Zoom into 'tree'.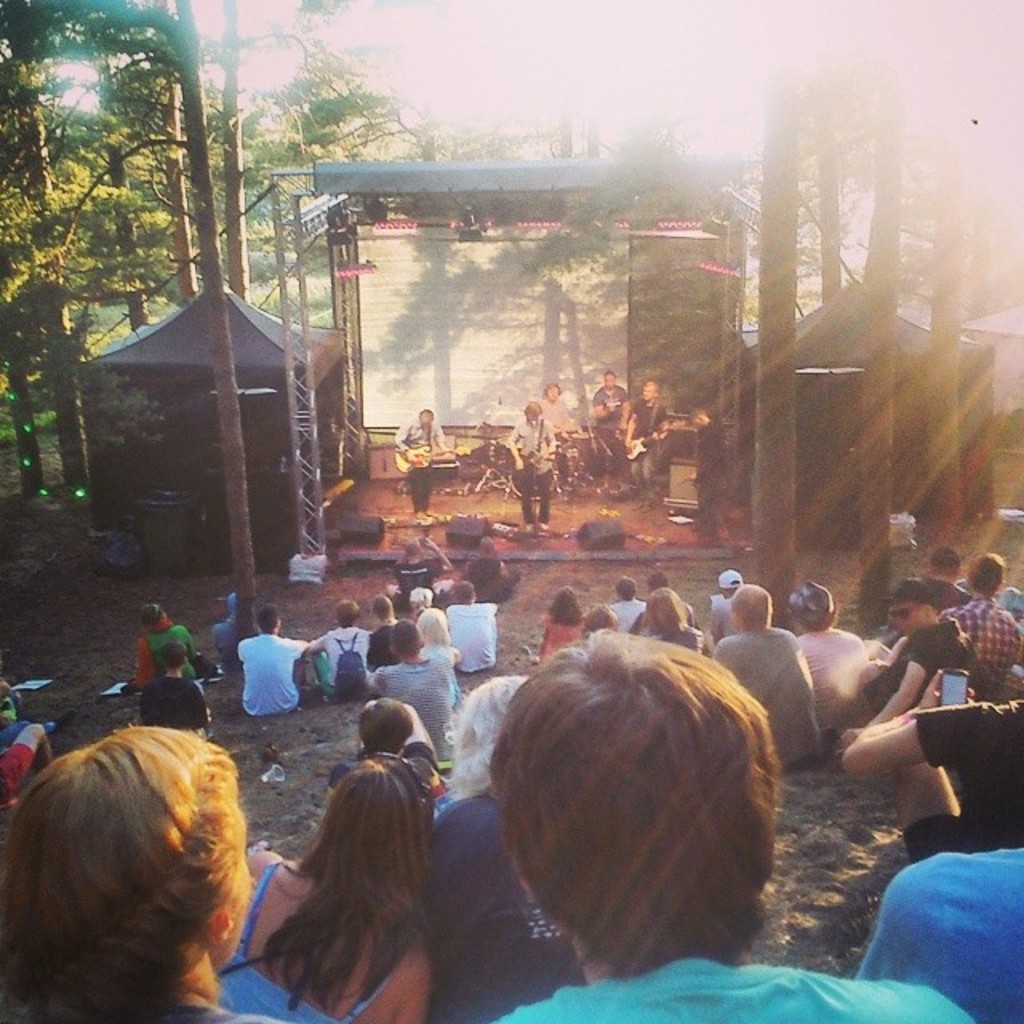
Zoom target: crop(165, 0, 318, 309).
